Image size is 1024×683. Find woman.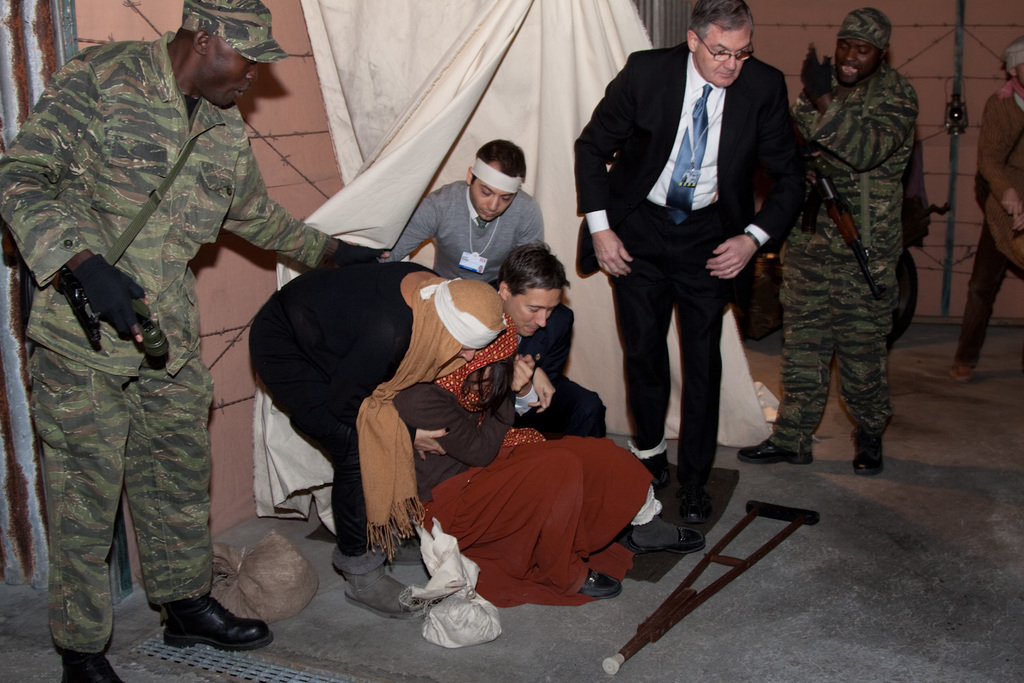
(256,204,550,597).
